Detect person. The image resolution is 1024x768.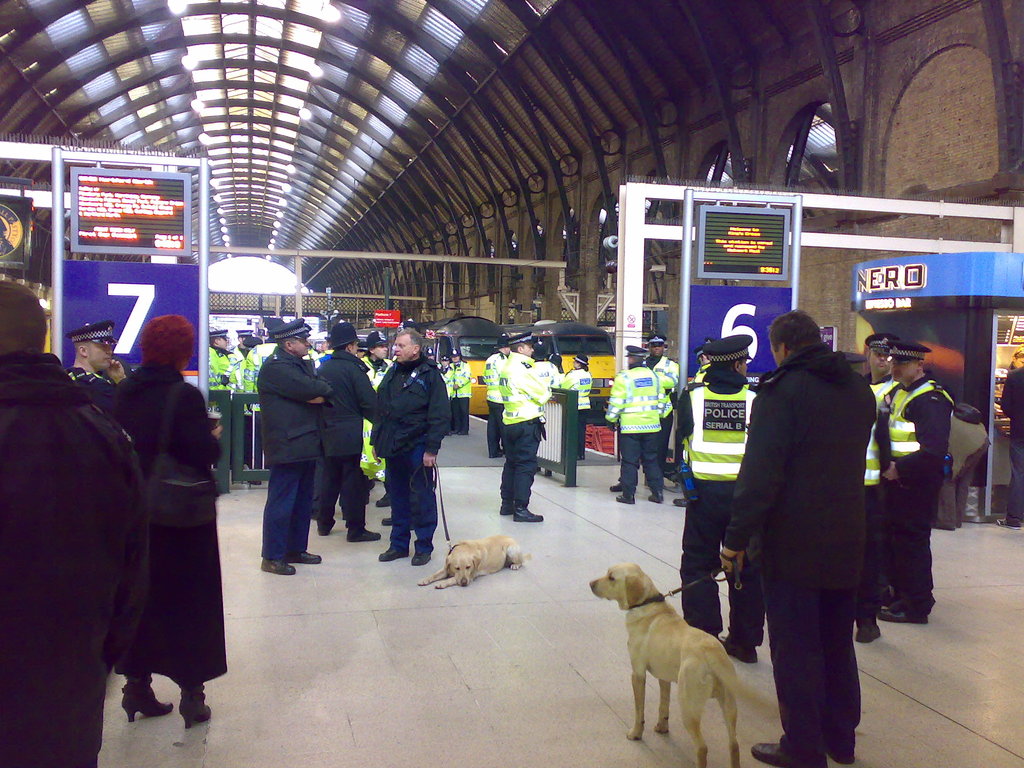
[left=367, top=308, right=447, bottom=586].
